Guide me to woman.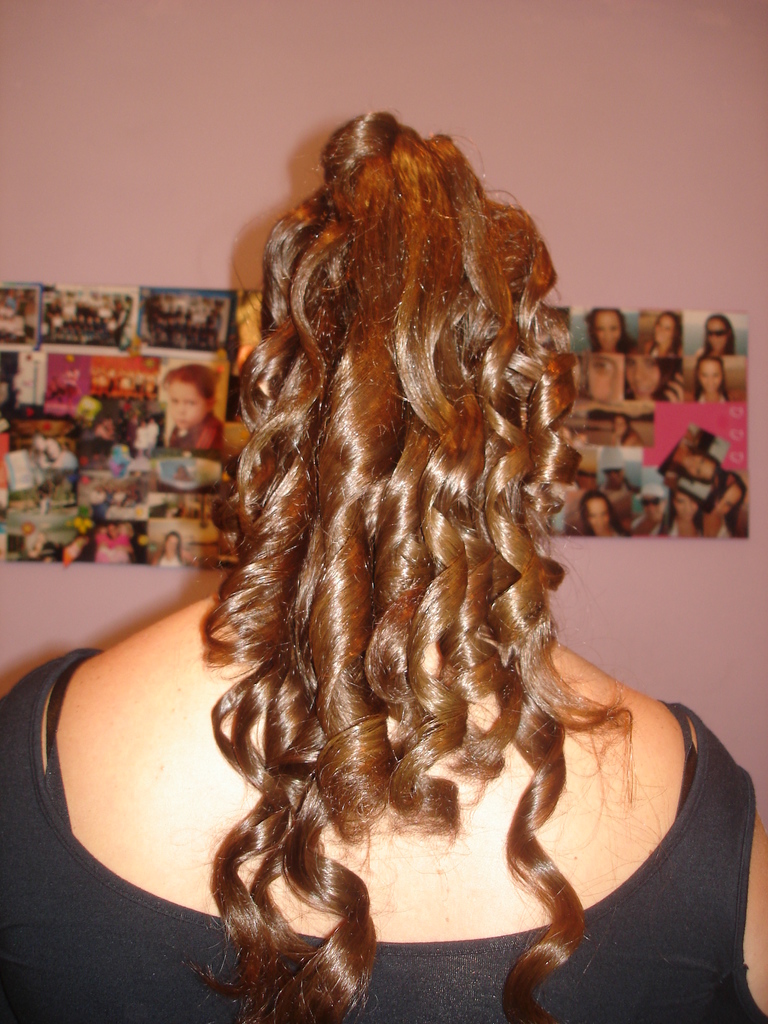
Guidance: bbox(646, 312, 687, 353).
